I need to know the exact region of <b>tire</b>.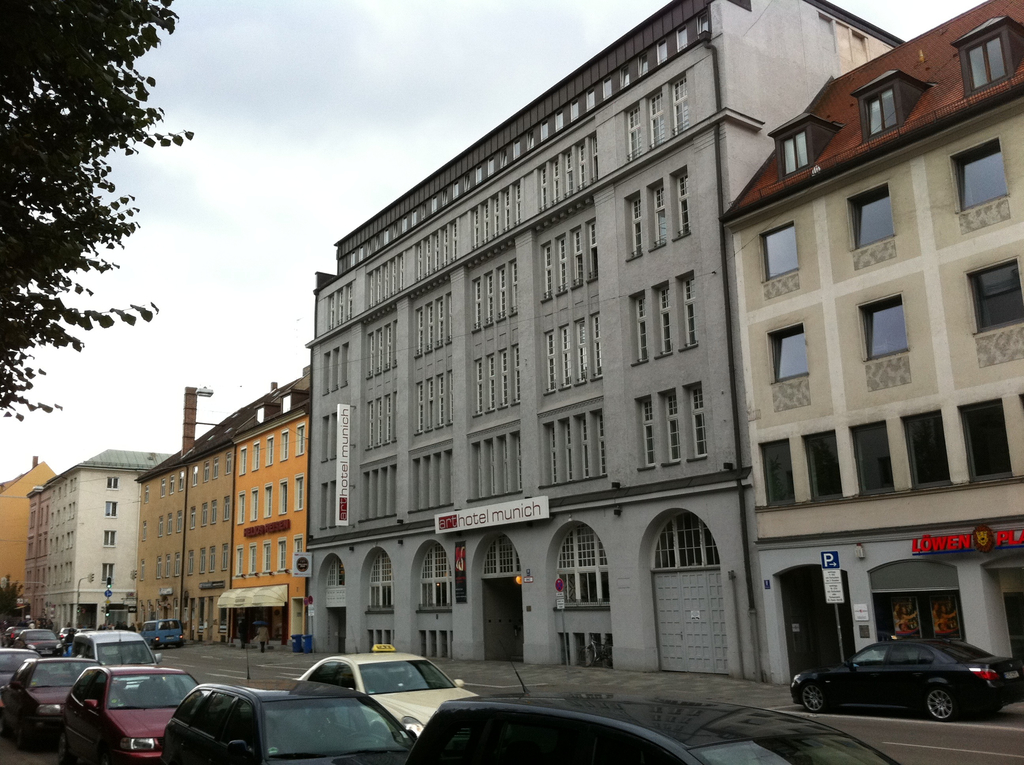
Region: <box>925,686,956,723</box>.
